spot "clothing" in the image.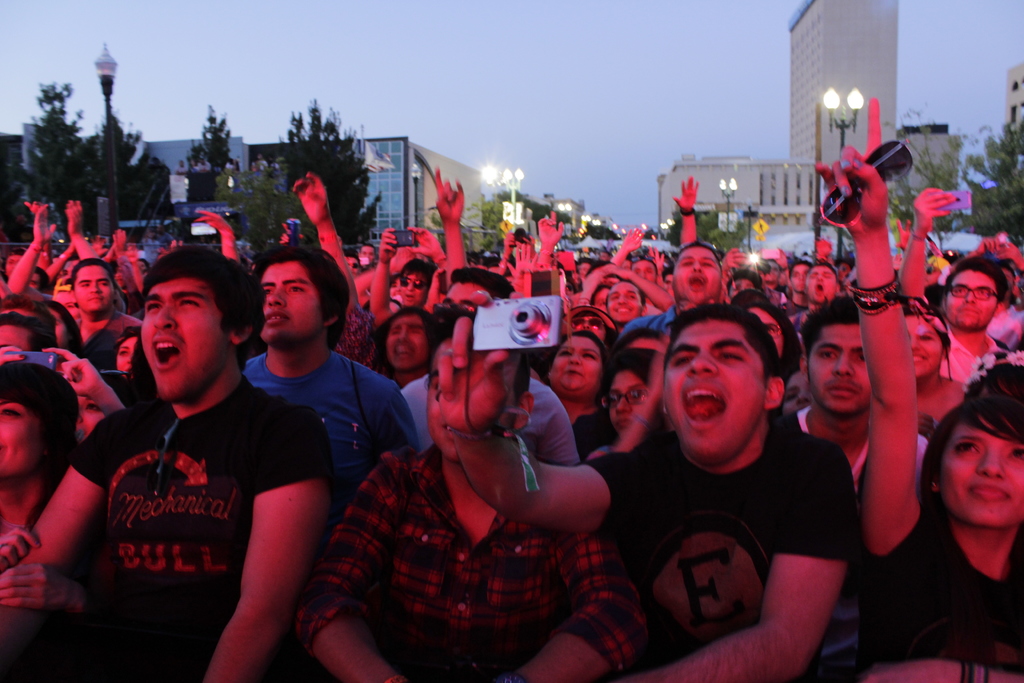
"clothing" found at region(300, 444, 654, 682).
